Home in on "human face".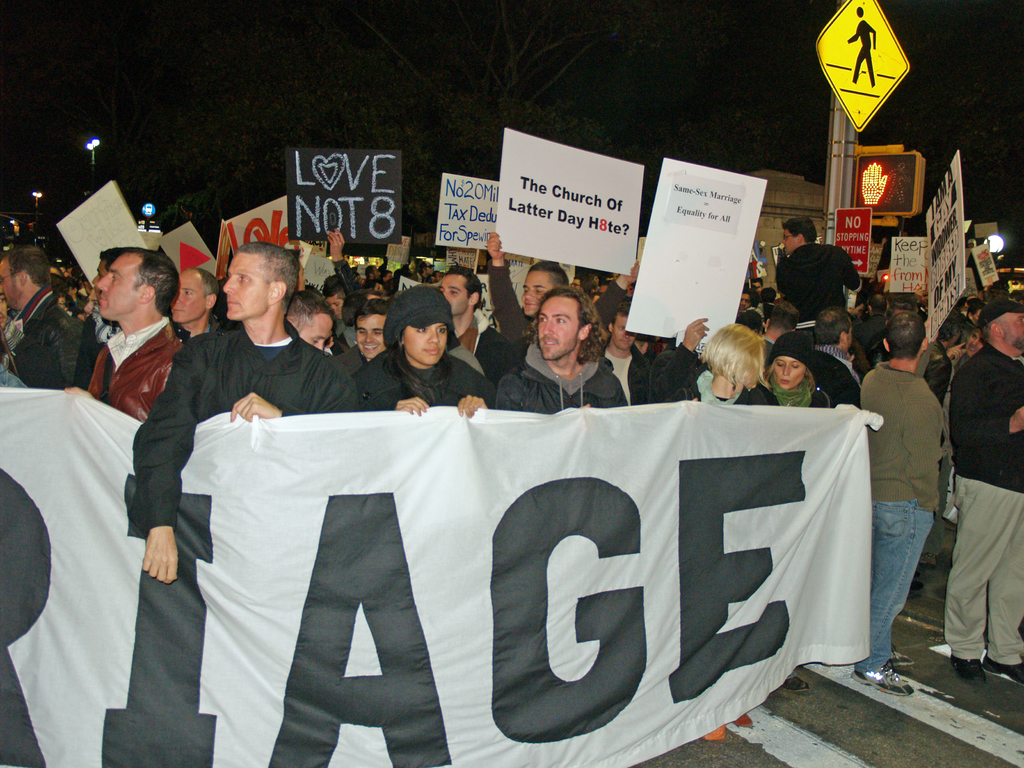
Homed in at rect(751, 280, 764, 296).
